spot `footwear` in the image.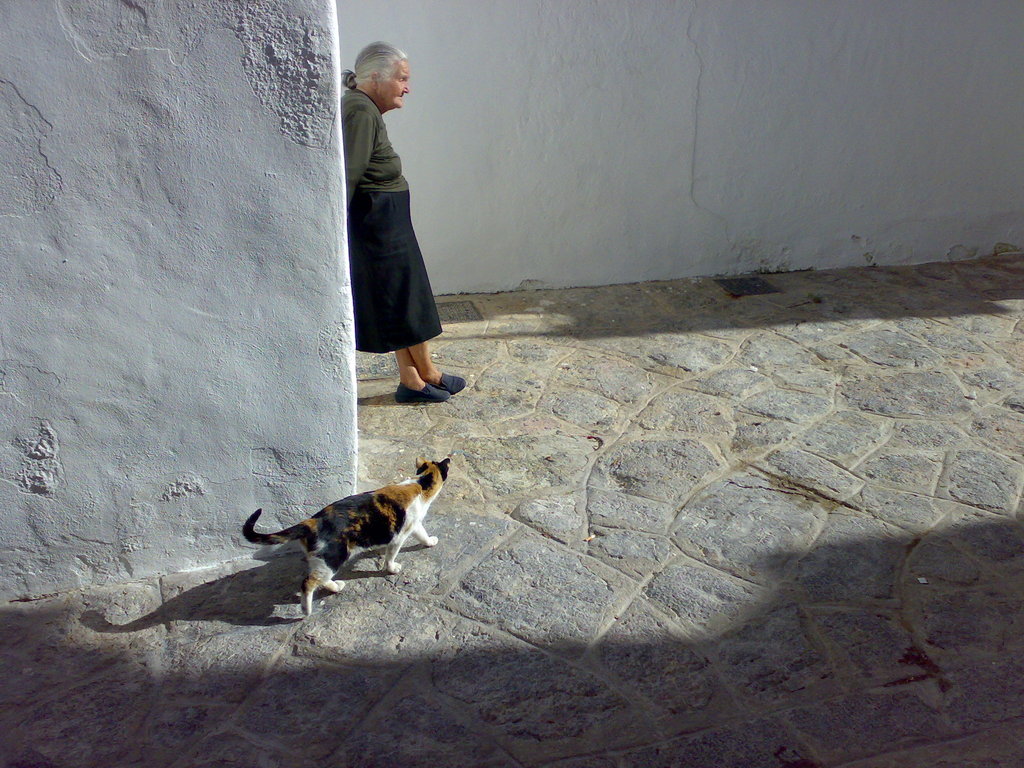
`footwear` found at box(392, 383, 451, 404).
